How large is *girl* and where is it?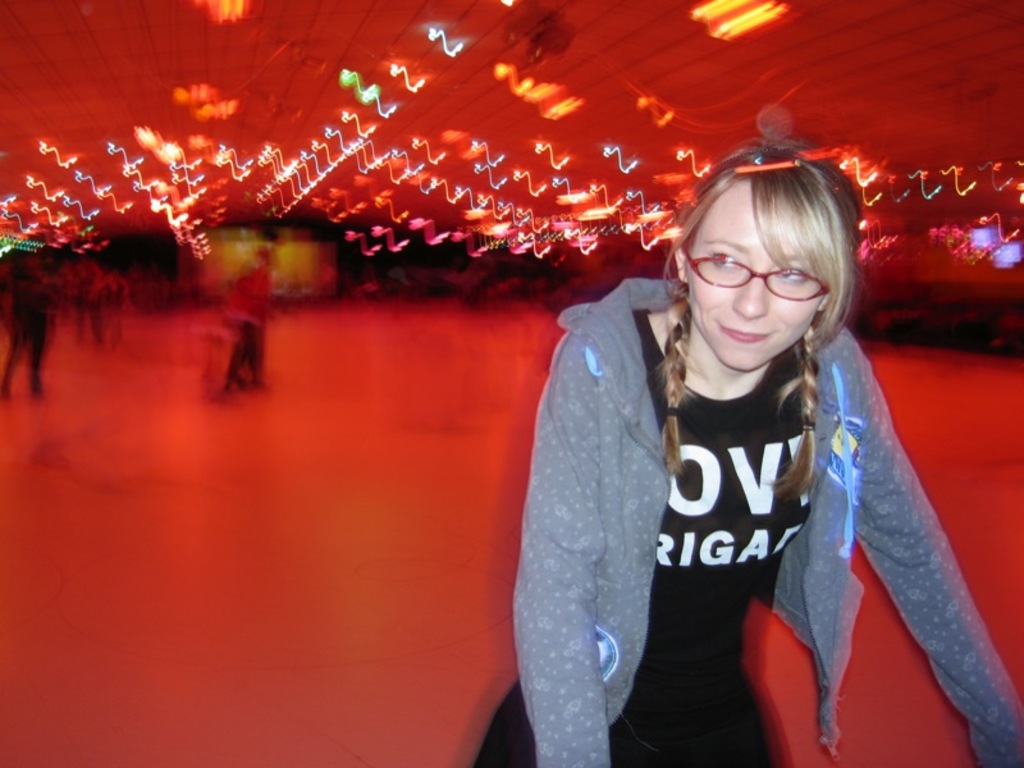
Bounding box: 474, 138, 1023, 767.
